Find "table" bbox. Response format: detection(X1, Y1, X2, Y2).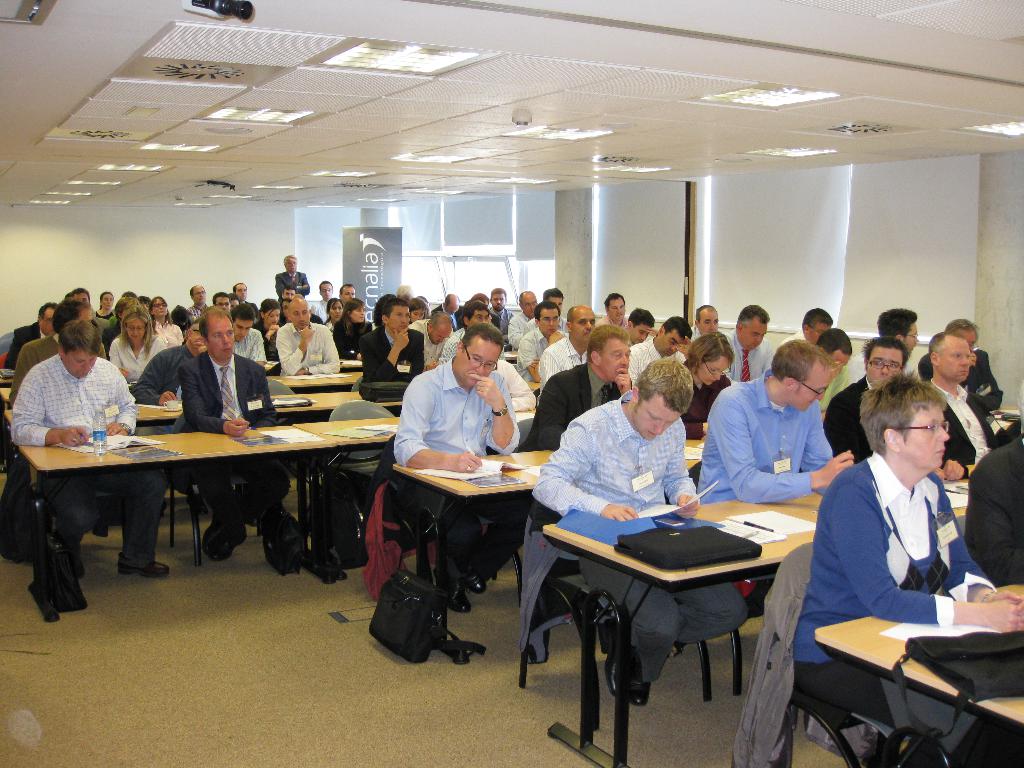
detection(541, 504, 828, 767).
